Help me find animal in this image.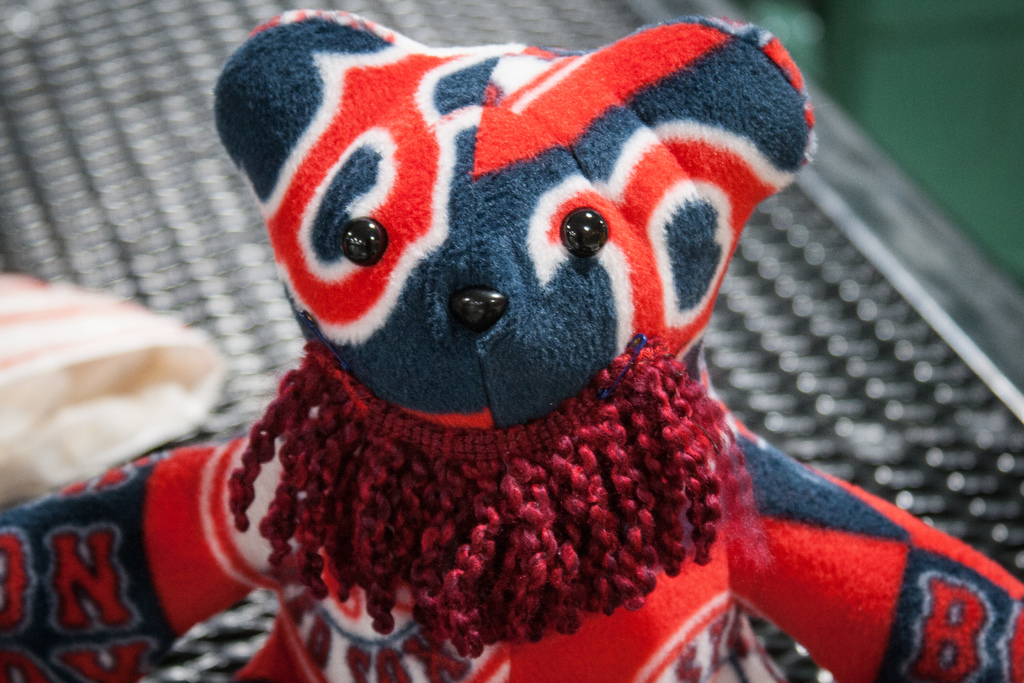
Found it: box=[0, 9, 1023, 682].
